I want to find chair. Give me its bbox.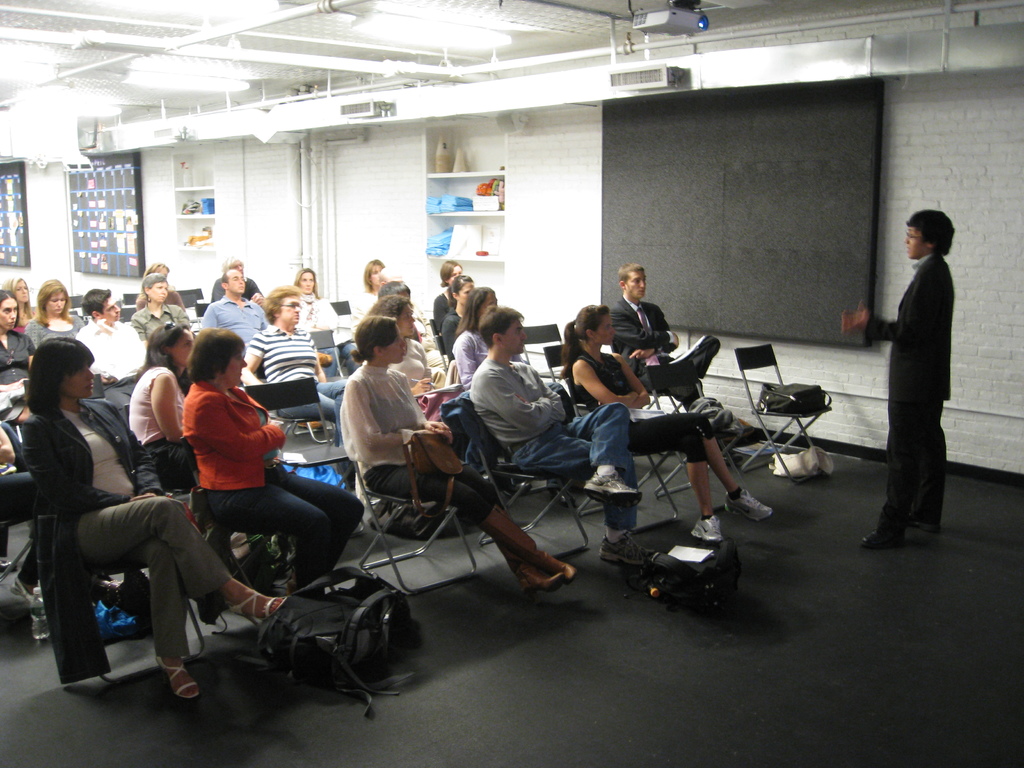
448 390 591 542.
